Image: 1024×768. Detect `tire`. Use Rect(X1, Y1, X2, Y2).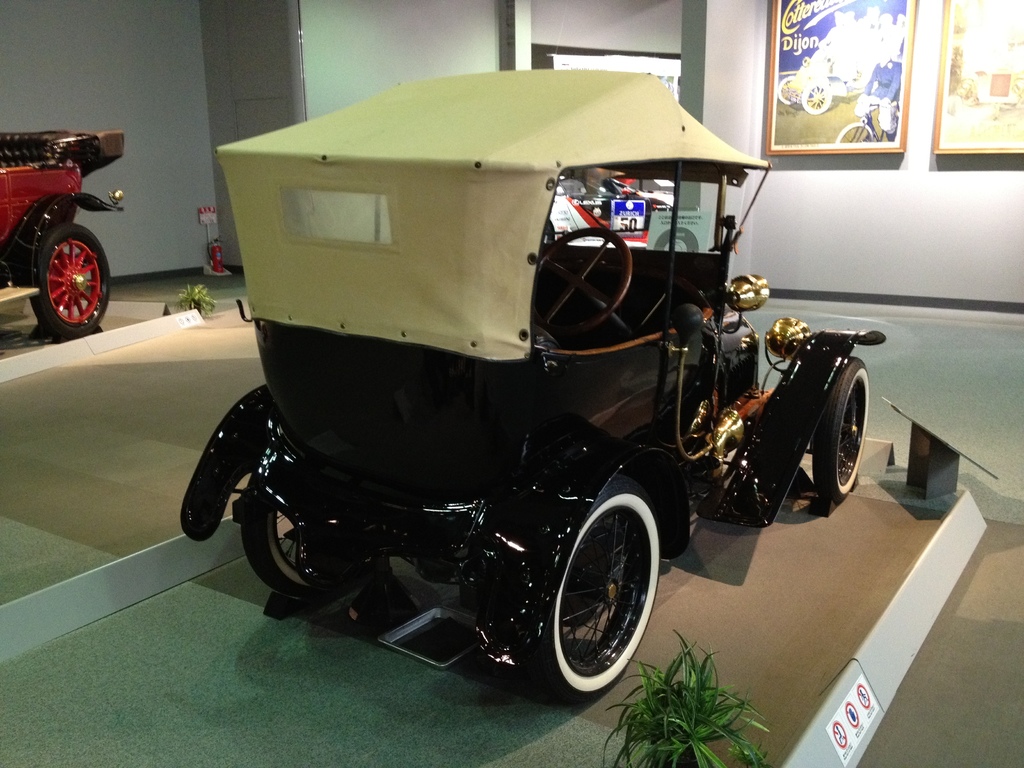
Rect(776, 76, 801, 109).
